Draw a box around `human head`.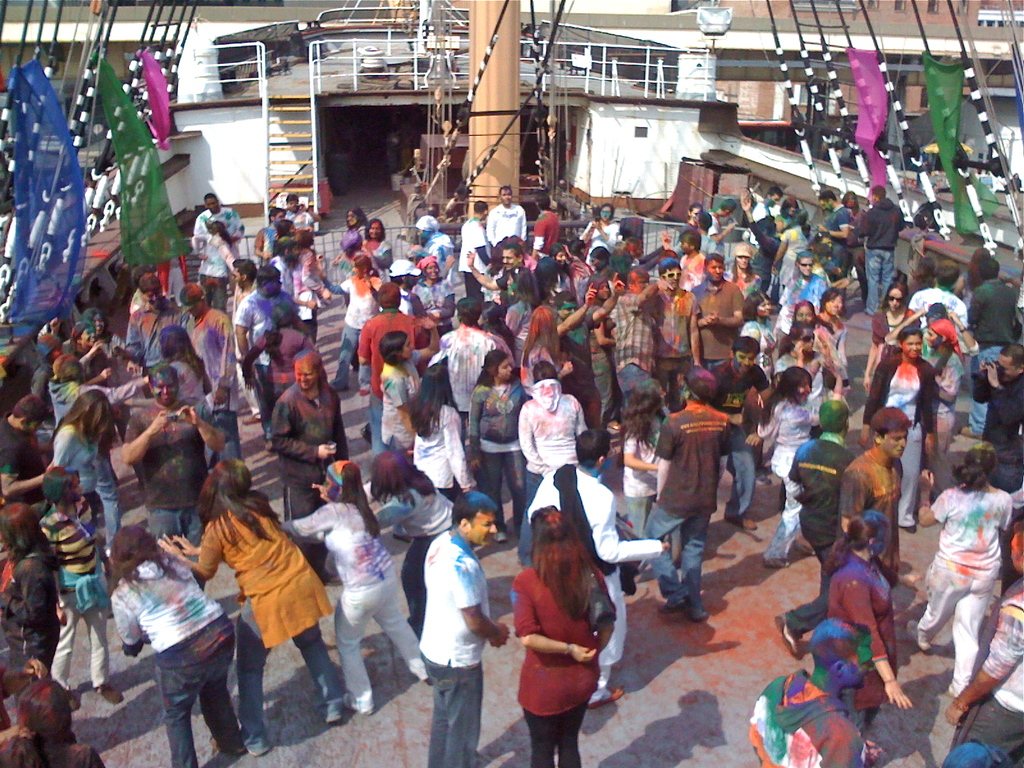
{"left": 972, "top": 248, "right": 993, "bottom": 271}.
